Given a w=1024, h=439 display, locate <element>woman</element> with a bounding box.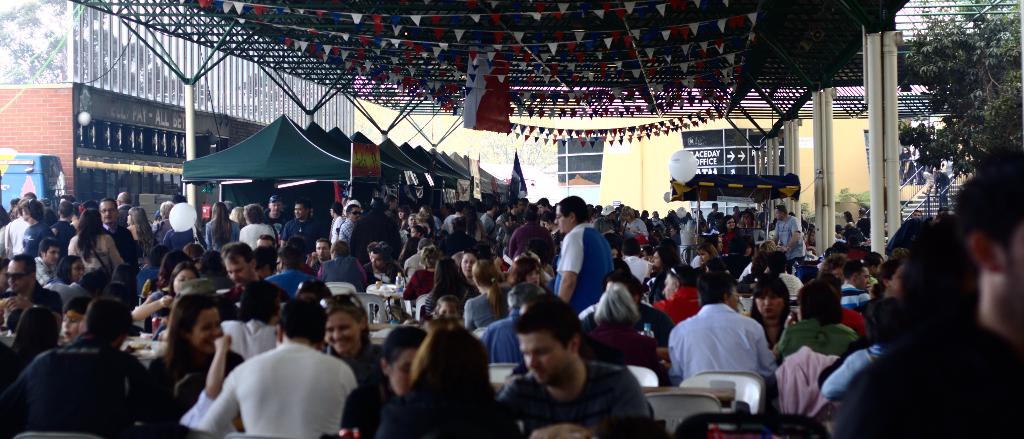
Located: region(54, 254, 79, 289).
